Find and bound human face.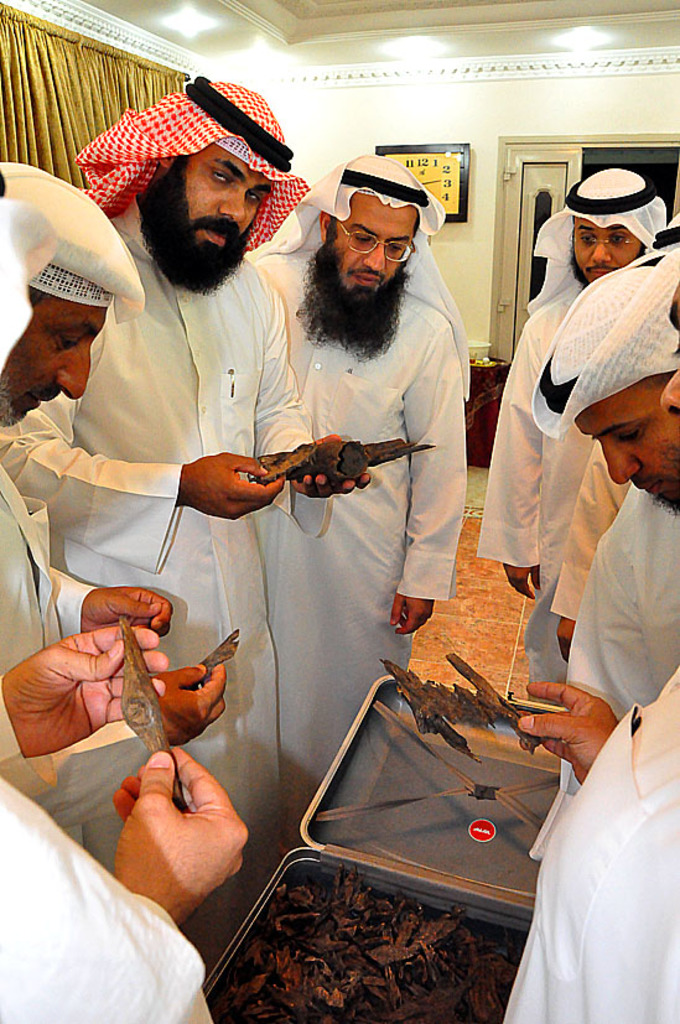
Bound: (157,139,272,267).
